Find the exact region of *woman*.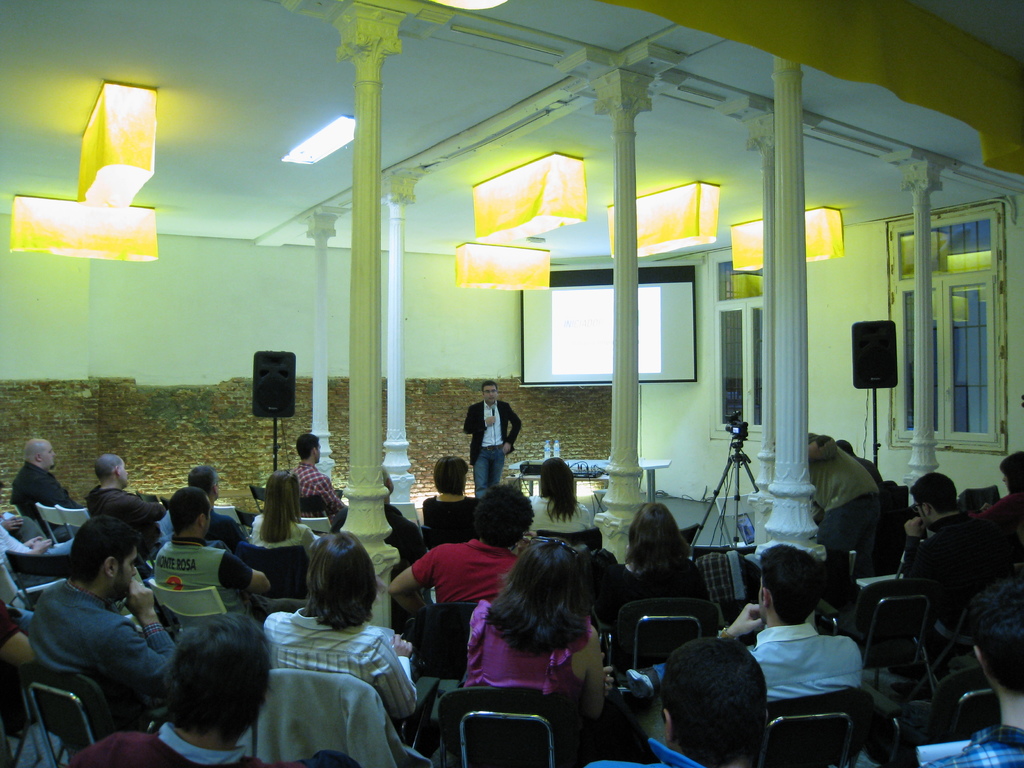
Exact region: left=419, top=452, right=479, bottom=538.
